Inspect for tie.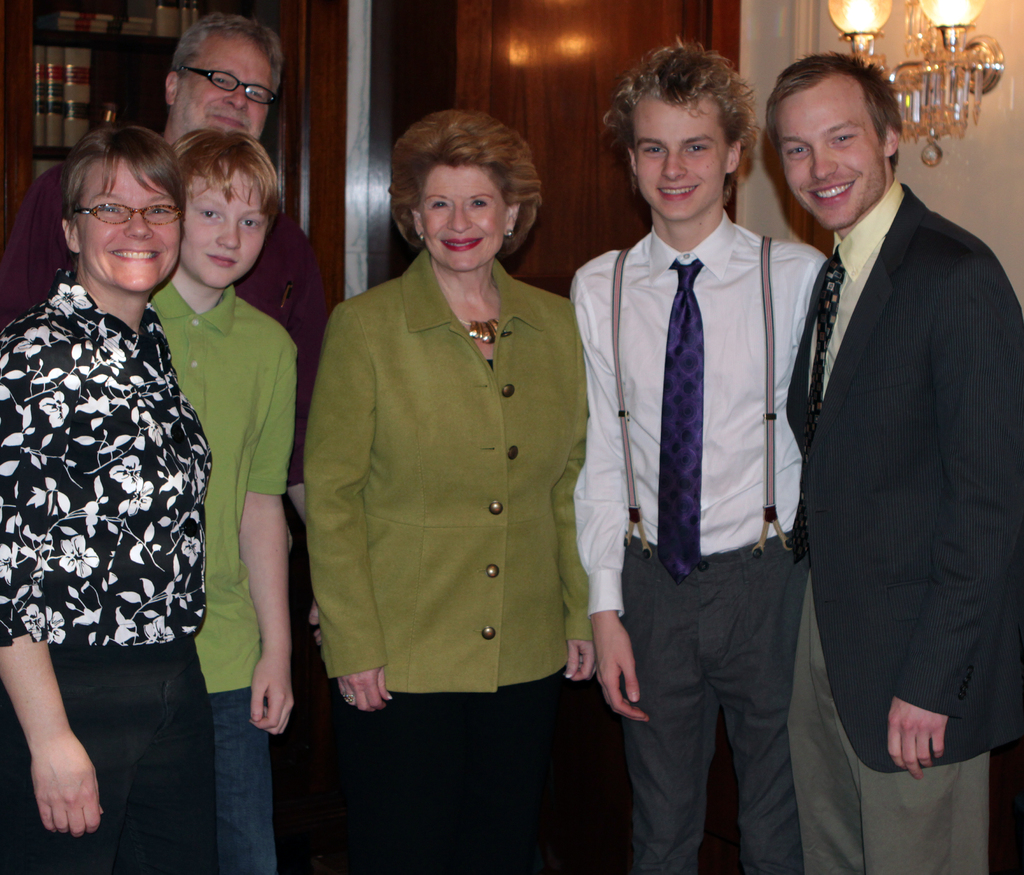
Inspection: [650, 257, 703, 593].
